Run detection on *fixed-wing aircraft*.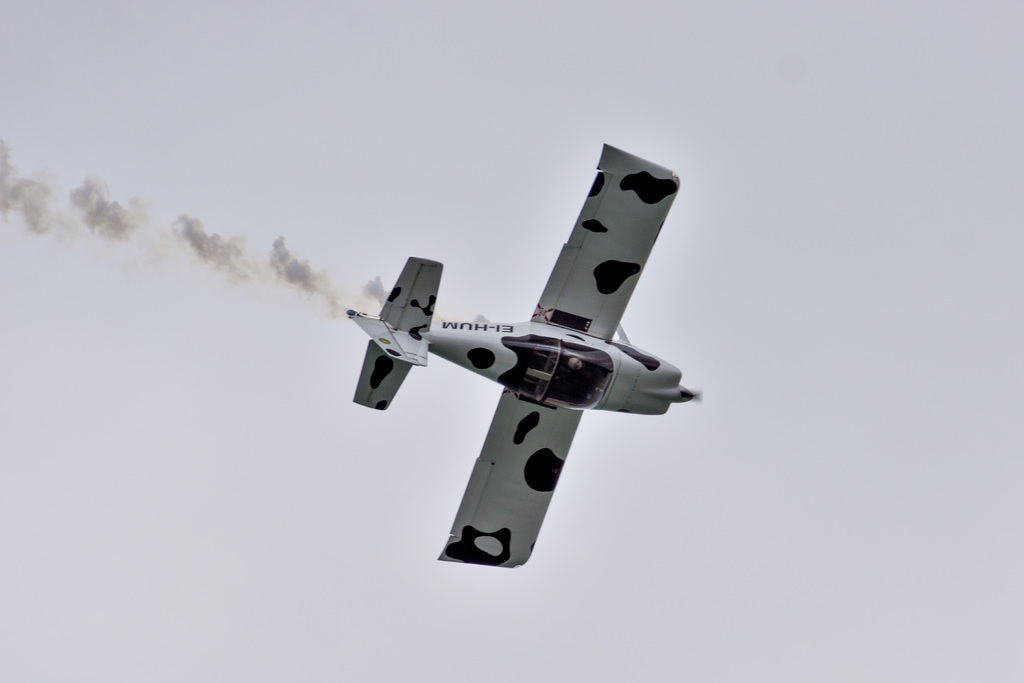
Result: l=335, t=136, r=707, b=568.
